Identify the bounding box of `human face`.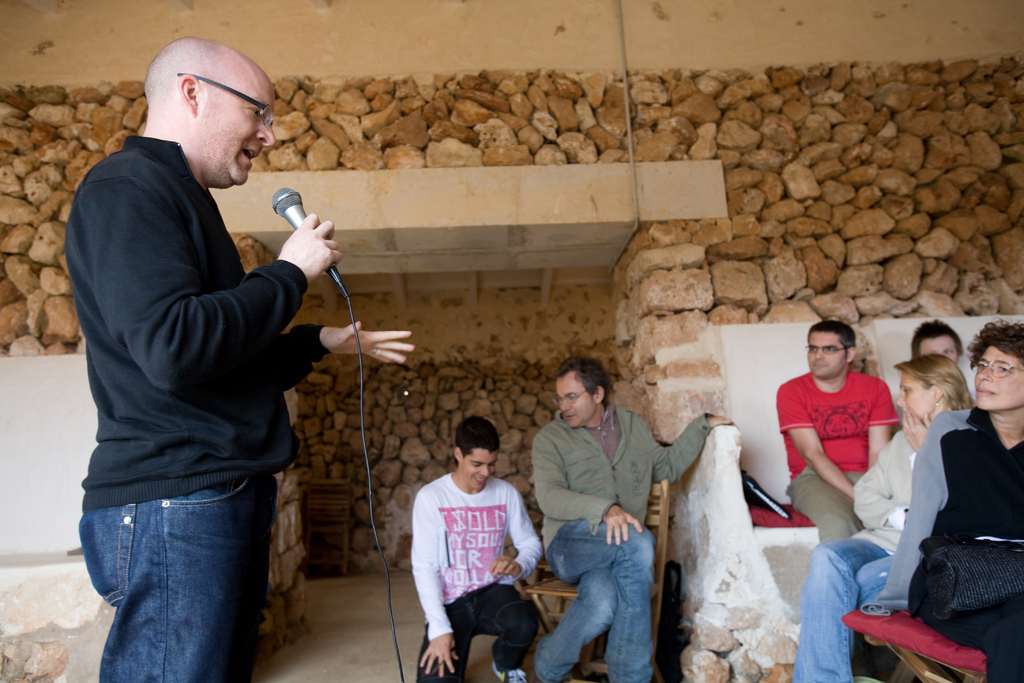
[975, 348, 1023, 414].
